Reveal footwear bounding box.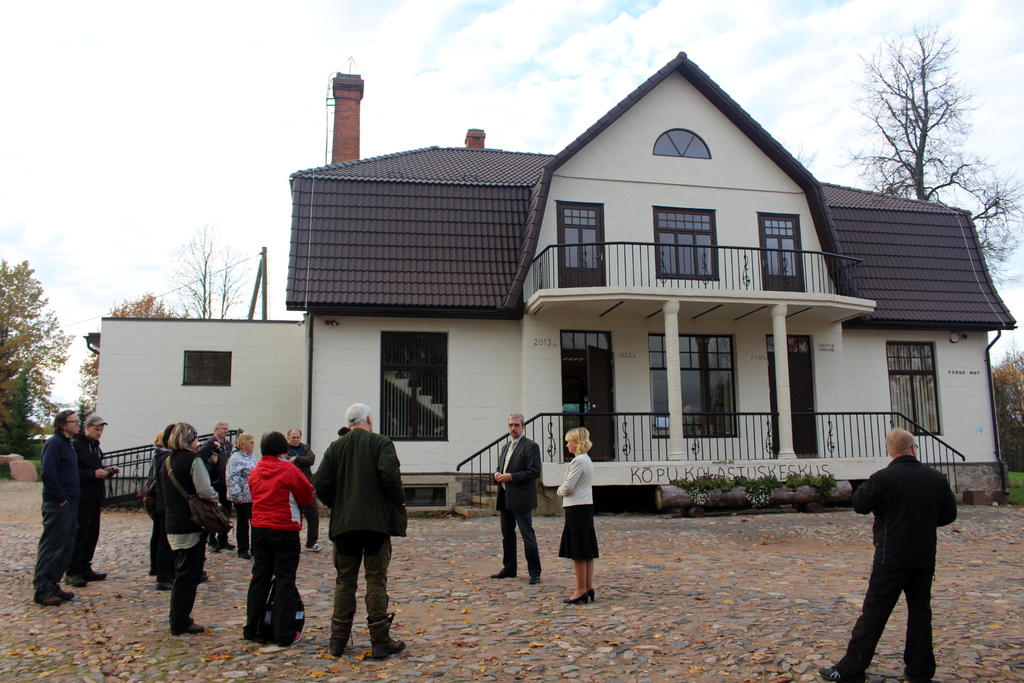
Revealed: l=374, t=634, r=404, b=658.
